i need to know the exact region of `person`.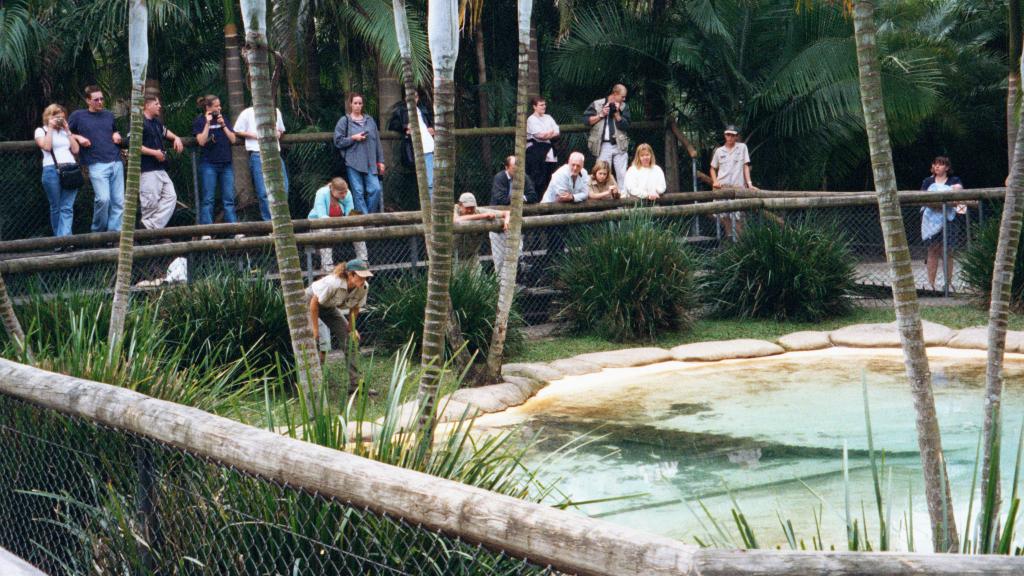
Region: [x1=232, y1=92, x2=289, y2=235].
